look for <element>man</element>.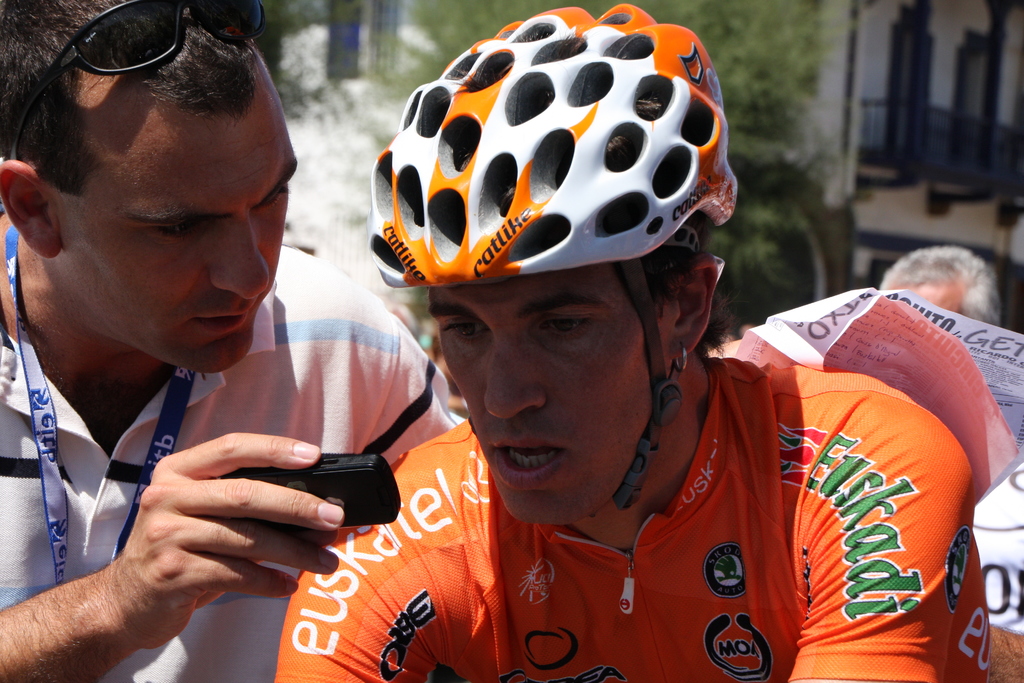
Found: (879, 247, 1000, 325).
